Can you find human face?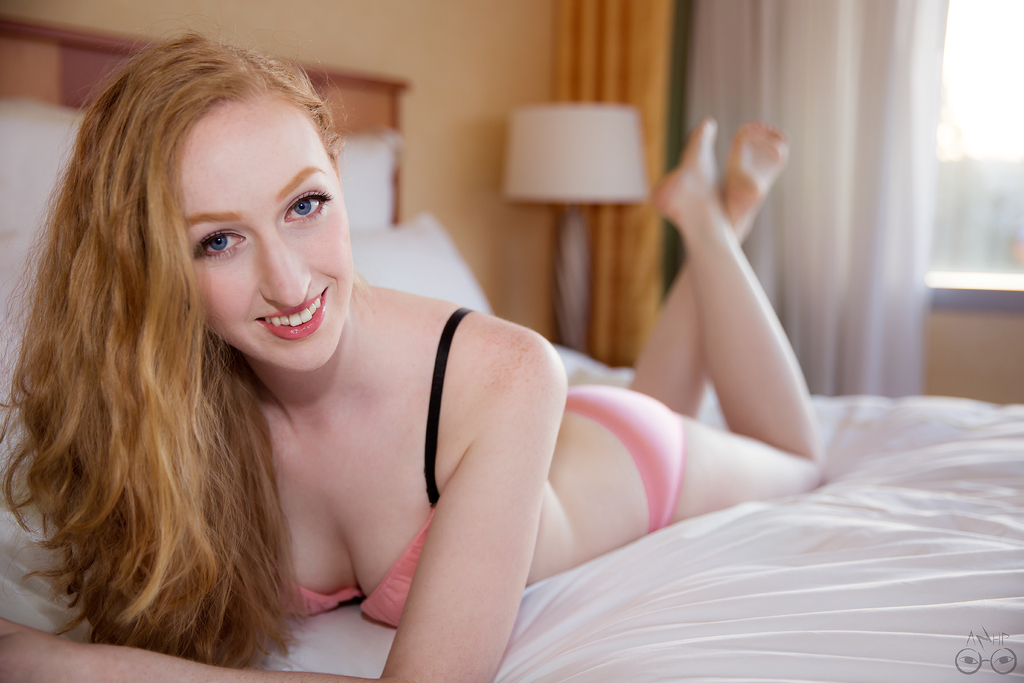
Yes, bounding box: (177, 104, 353, 372).
